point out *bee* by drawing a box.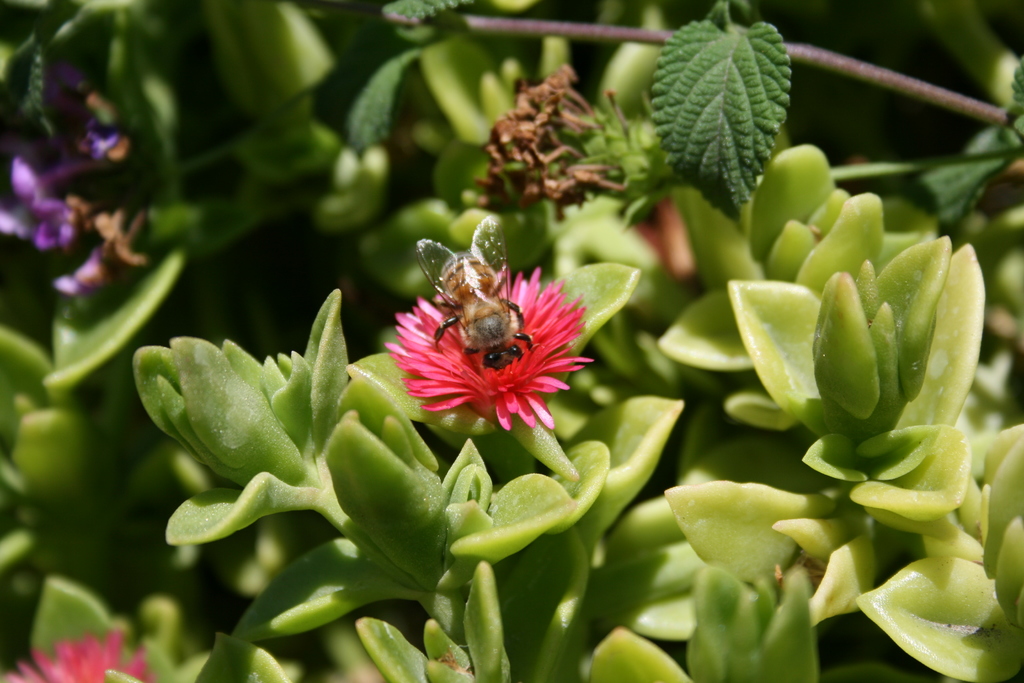
BBox(427, 253, 540, 381).
